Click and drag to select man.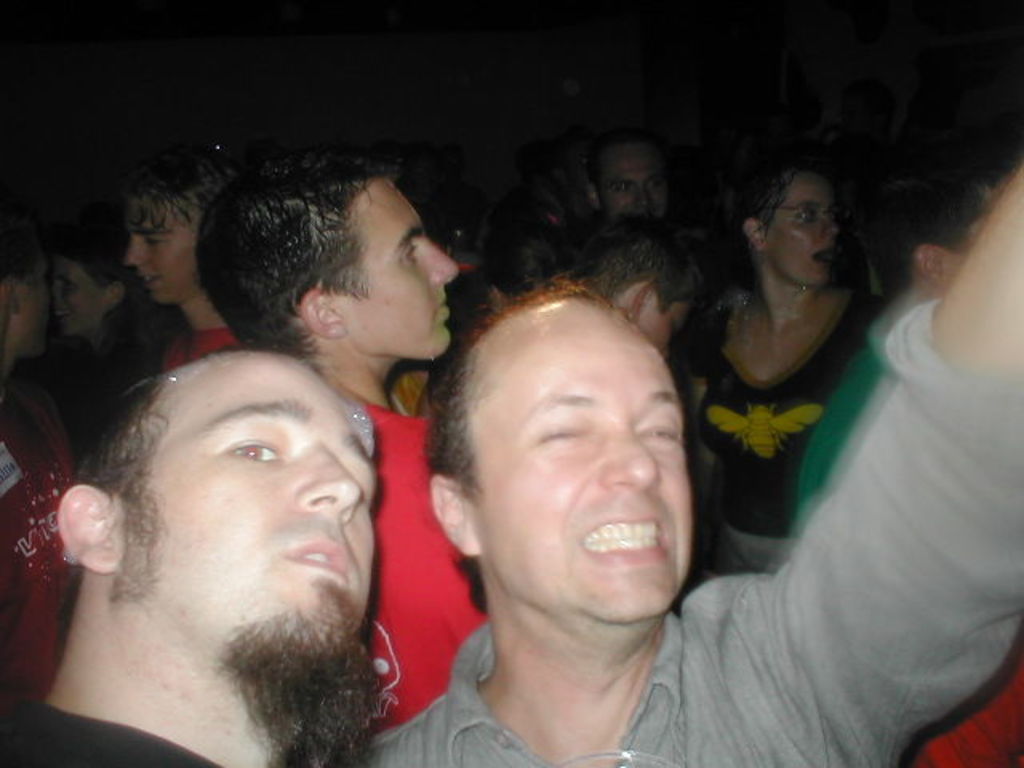
Selection: x1=125, y1=142, x2=242, y2=370.
